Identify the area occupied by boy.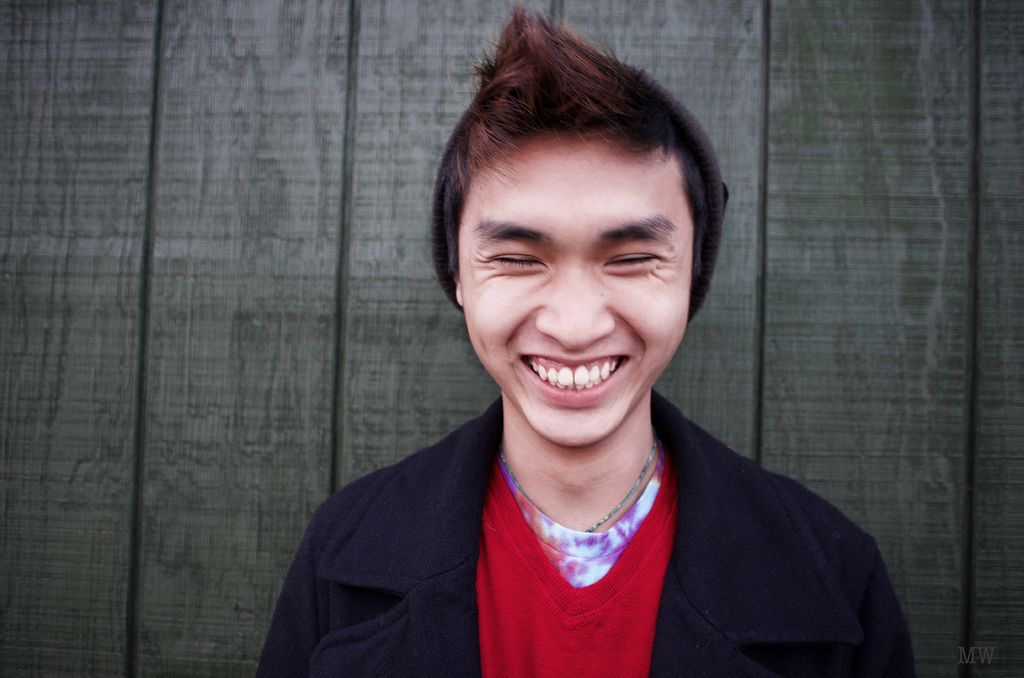
Area: (274, 35, 852, 677).
